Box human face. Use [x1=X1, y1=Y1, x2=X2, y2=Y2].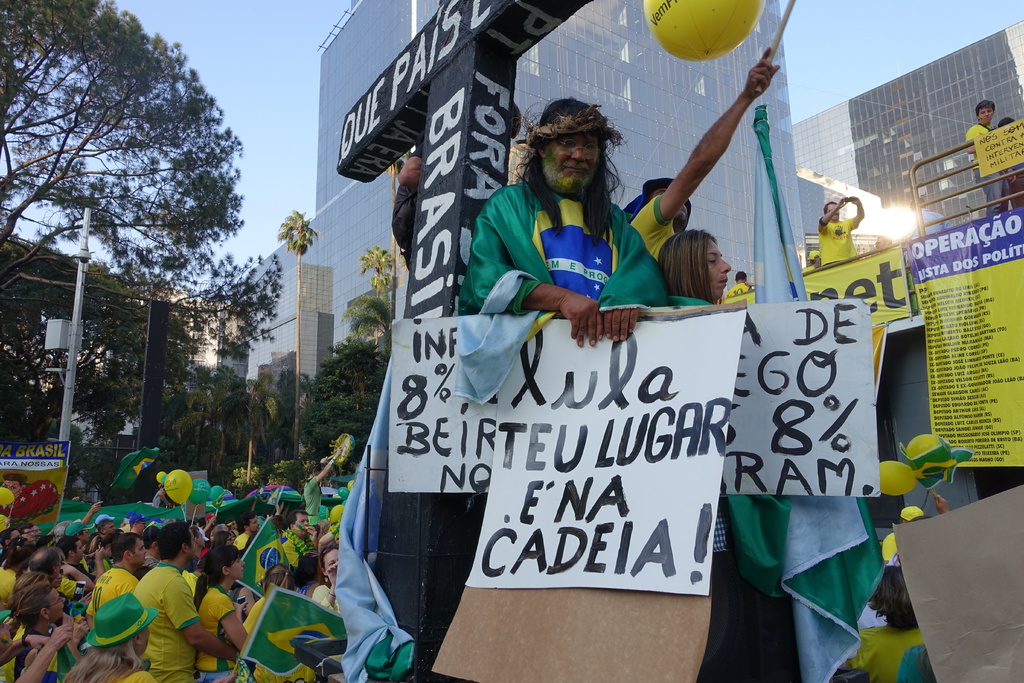
[x1=77, y1=539, x2=88, y2=562].
